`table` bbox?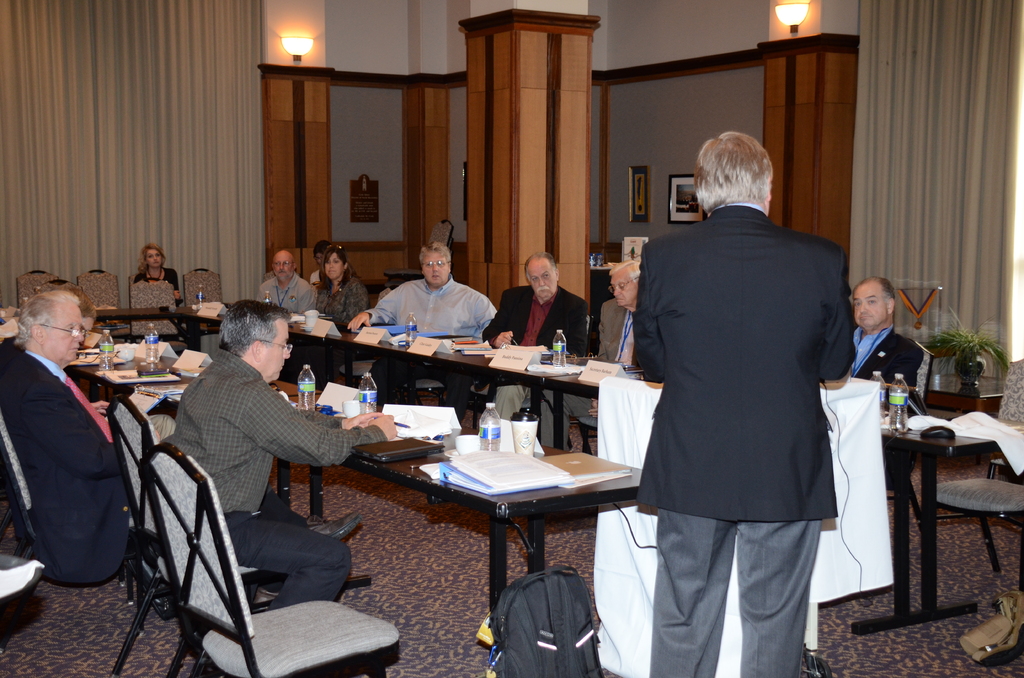
pyautogui.locateOnScreen(64, 350, 189, 400)
